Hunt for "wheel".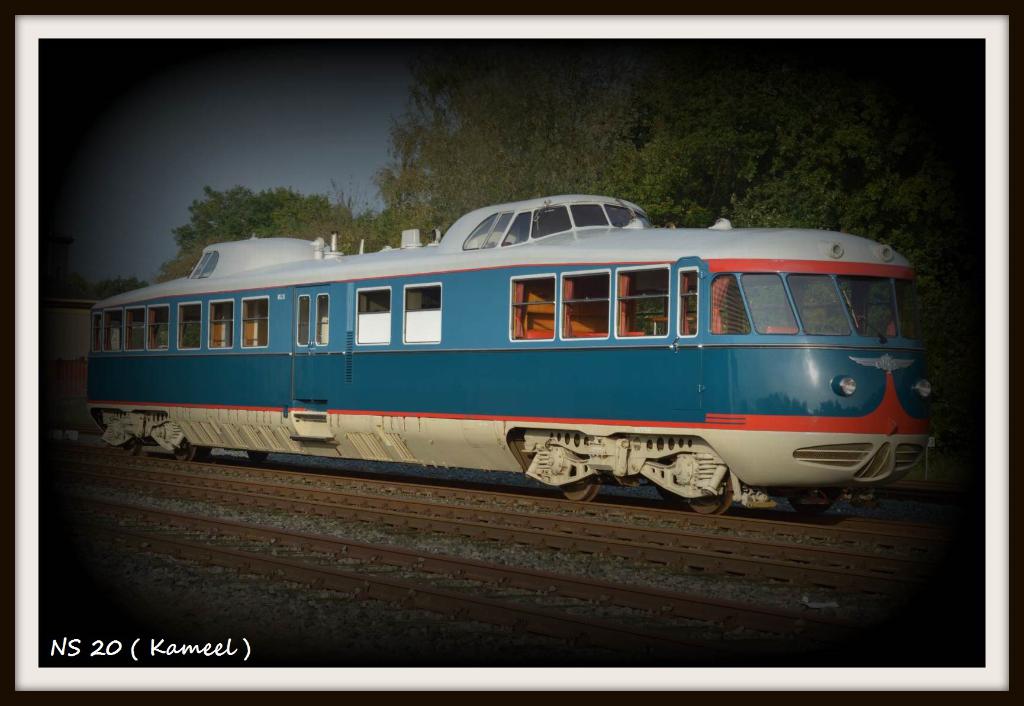
Hunted down at crop(563, 468, 604, 502).
